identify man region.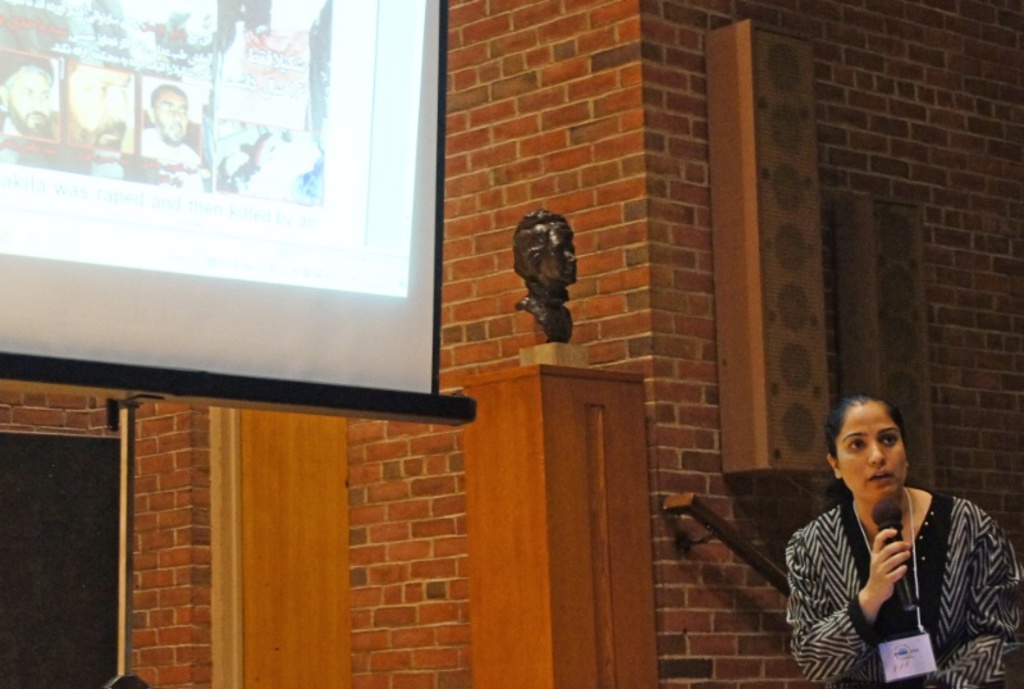
Region: crop(512, 207, 577, 342).
